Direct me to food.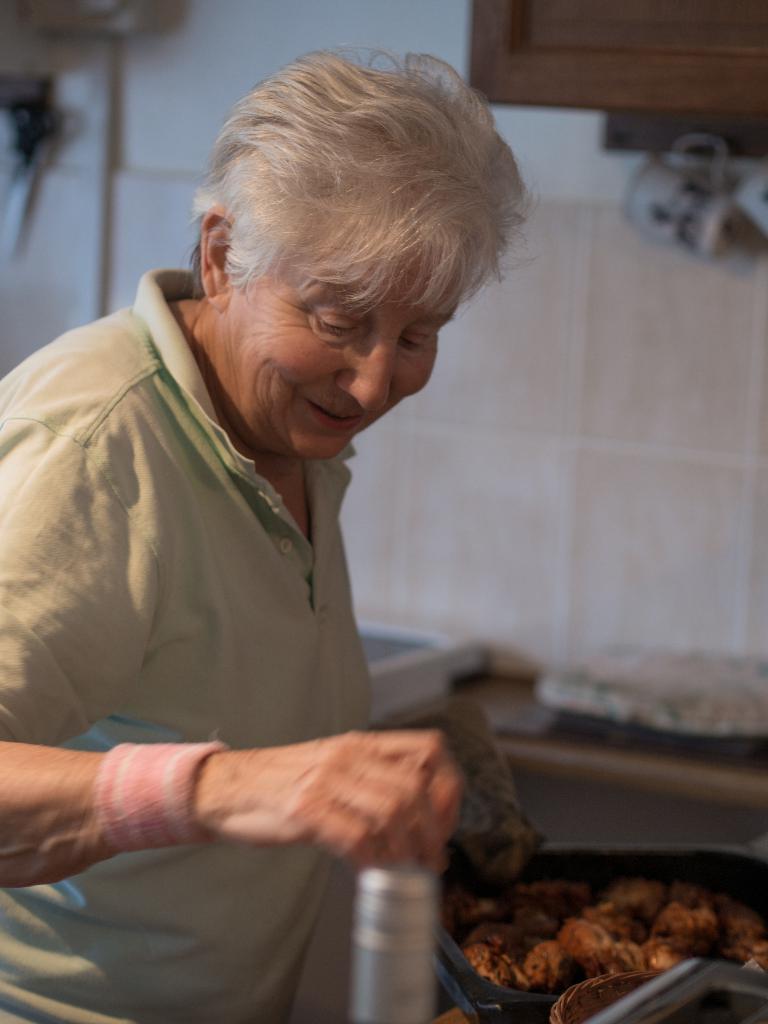
Direction: pyautogui.locateOnScreen(476, 844, 742, 994).
